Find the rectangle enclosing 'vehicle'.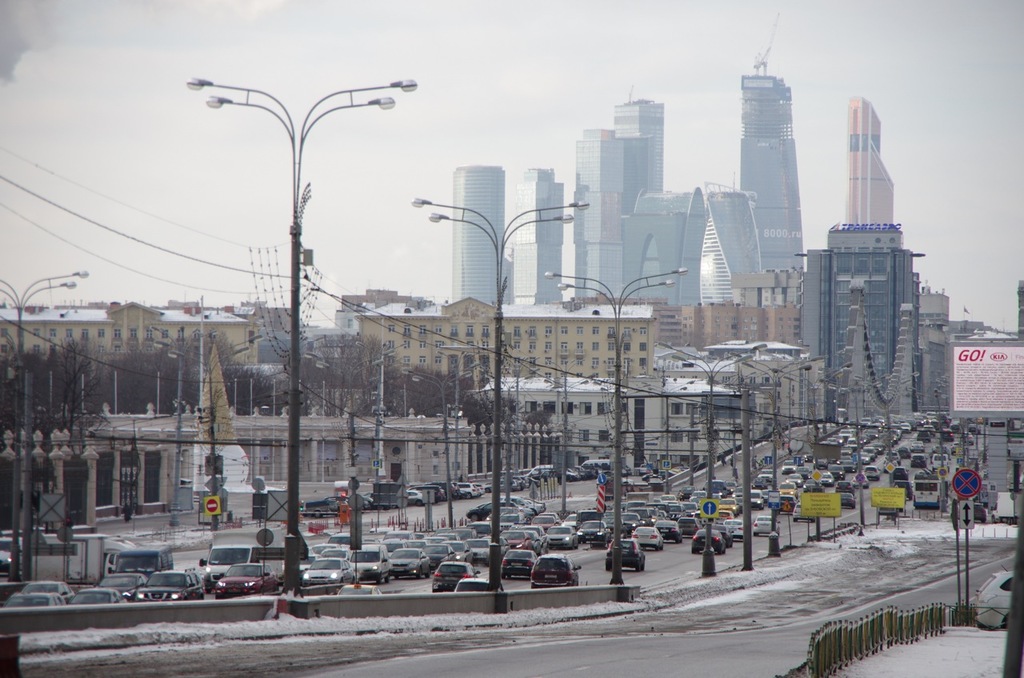
box=[204, 523, 292, 583].
